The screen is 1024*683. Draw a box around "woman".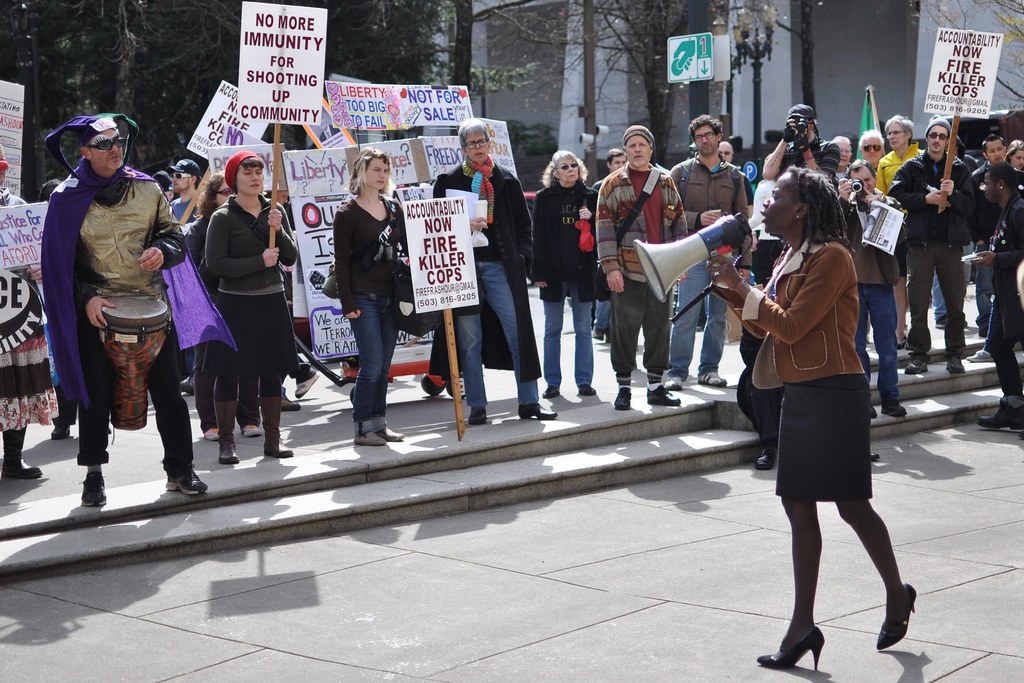
BBox(876, 115, 927, 189).
